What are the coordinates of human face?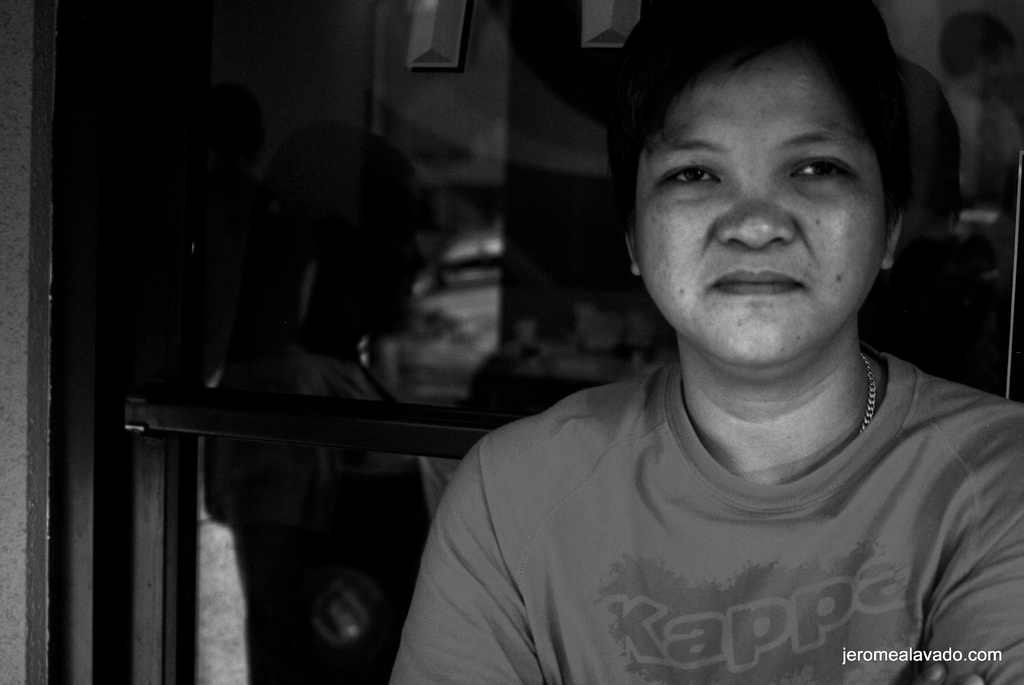
pyautogui.locateOnScreen(636, 50, 888, 376).
